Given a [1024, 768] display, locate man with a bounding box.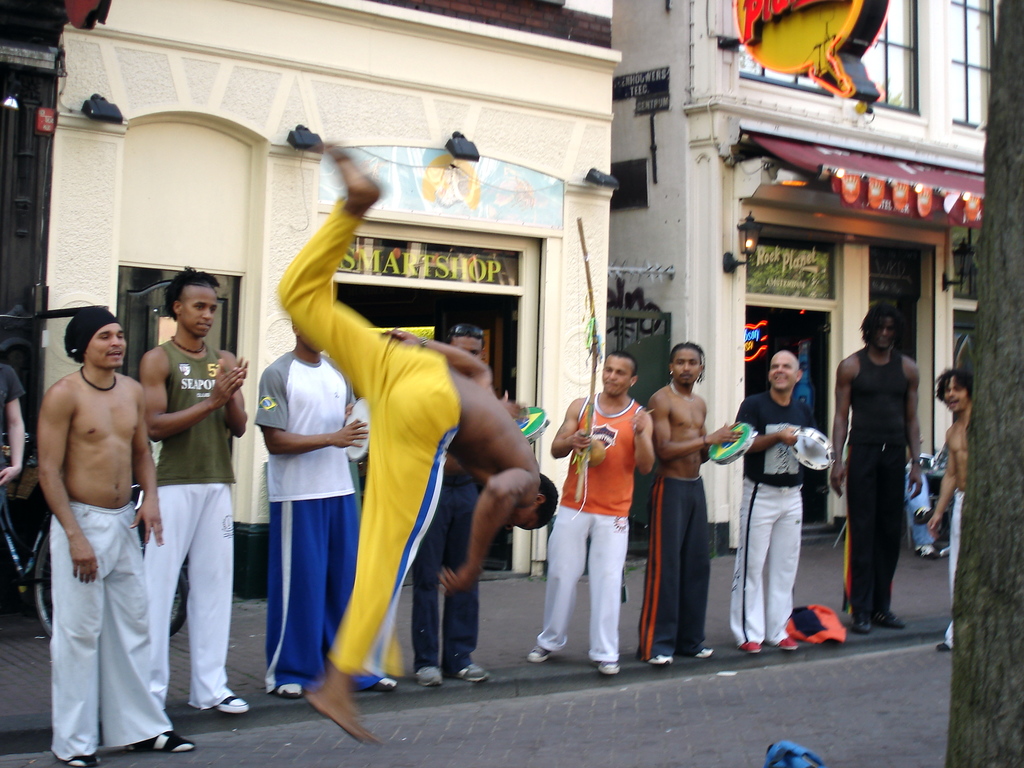
Located: [left=821, top=303, right=927, bottom=637].
